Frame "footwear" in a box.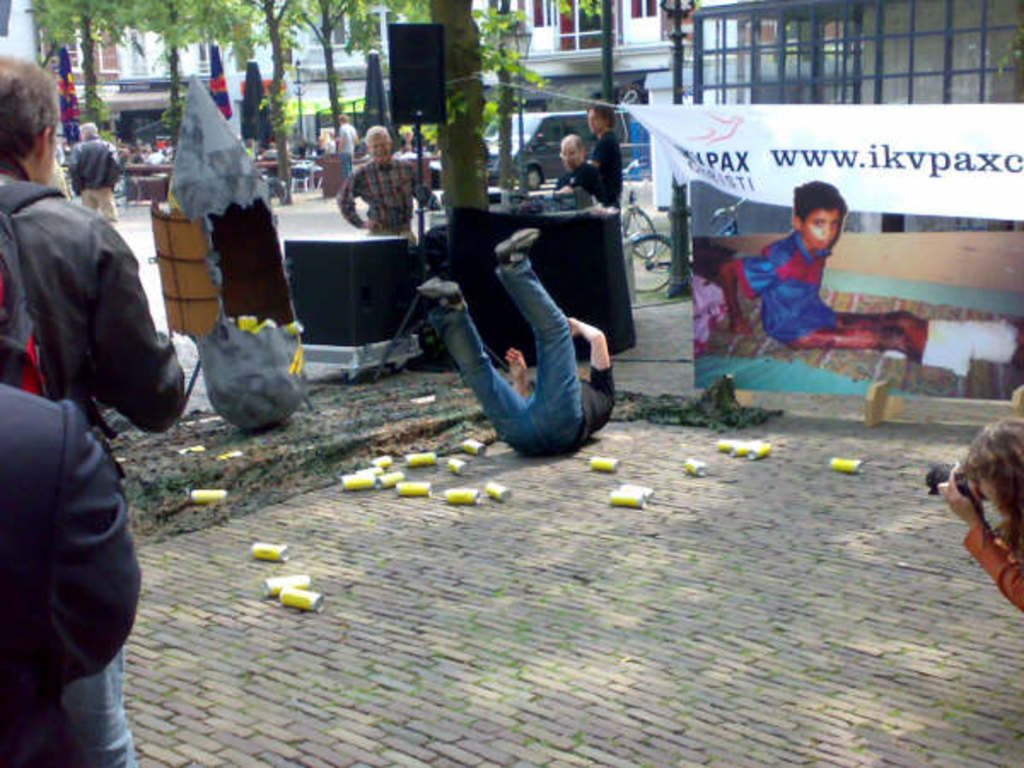
{"x1": 415, "y1": 282, "x2": 466, "y2": 302}.
